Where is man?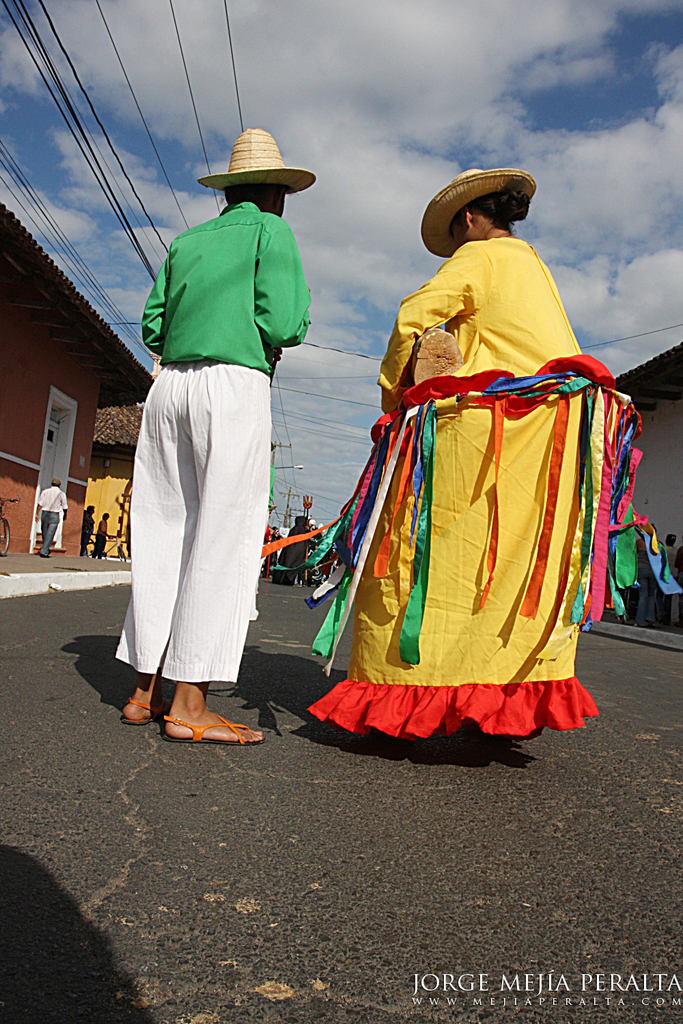
(left=36, top=477, right=72, bottom=558).
